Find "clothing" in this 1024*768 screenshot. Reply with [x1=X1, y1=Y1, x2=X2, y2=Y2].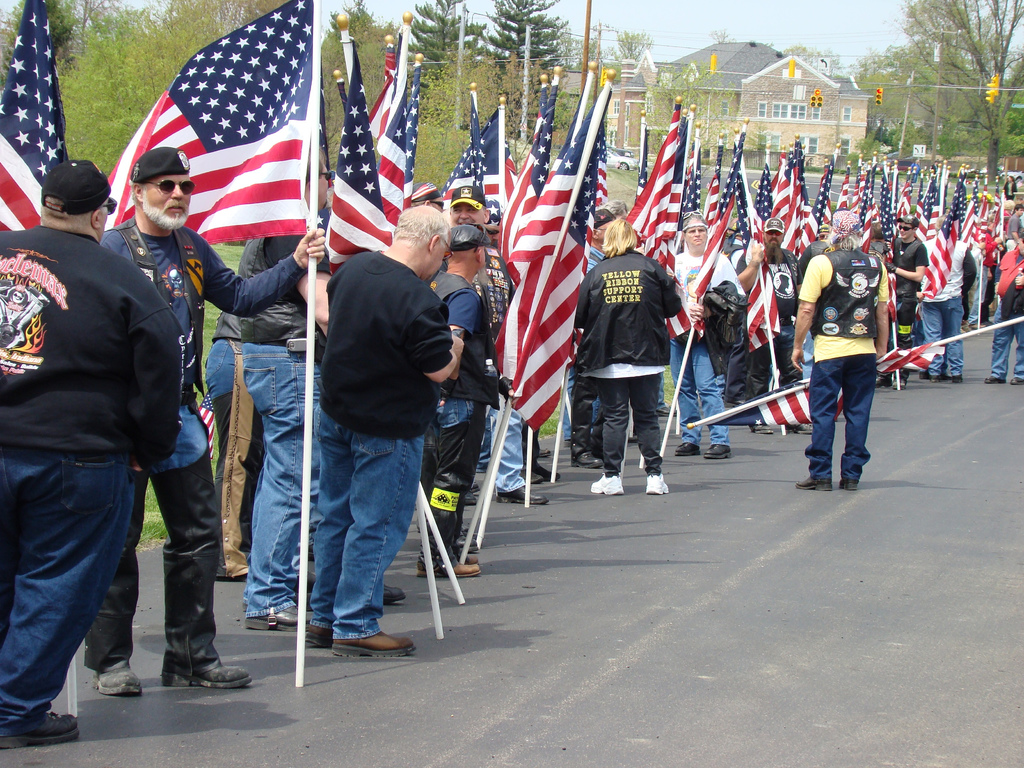
[x1=739, y1=249, x2=802, y2=409].
